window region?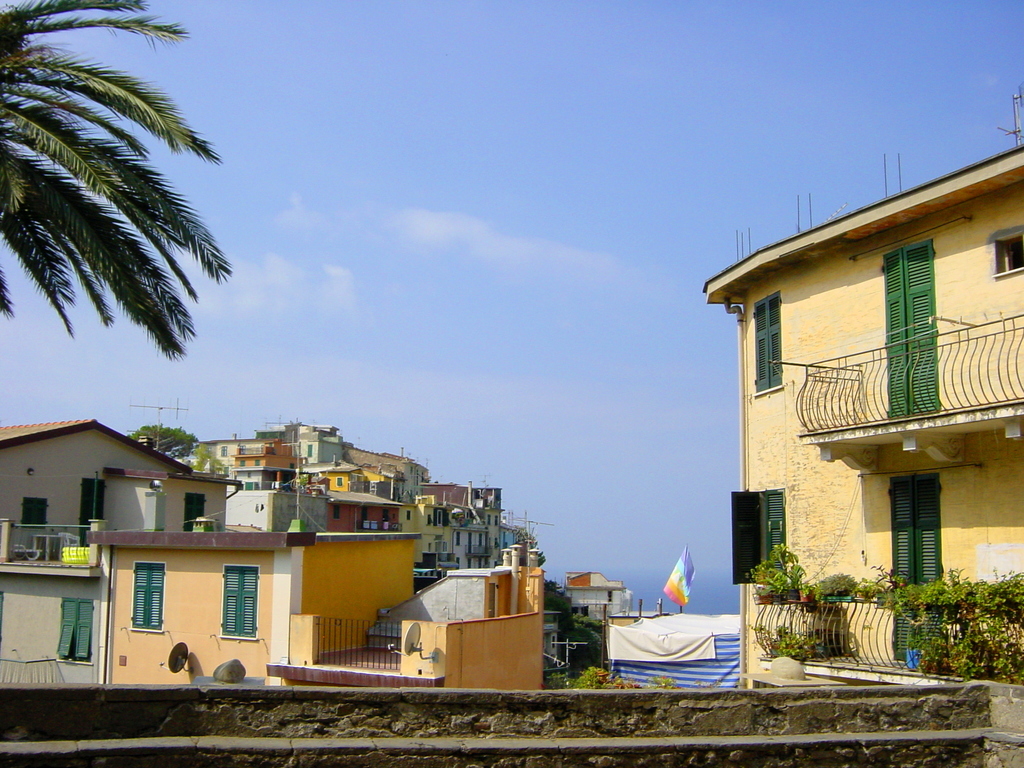
<box>724,490,797,582</box>
